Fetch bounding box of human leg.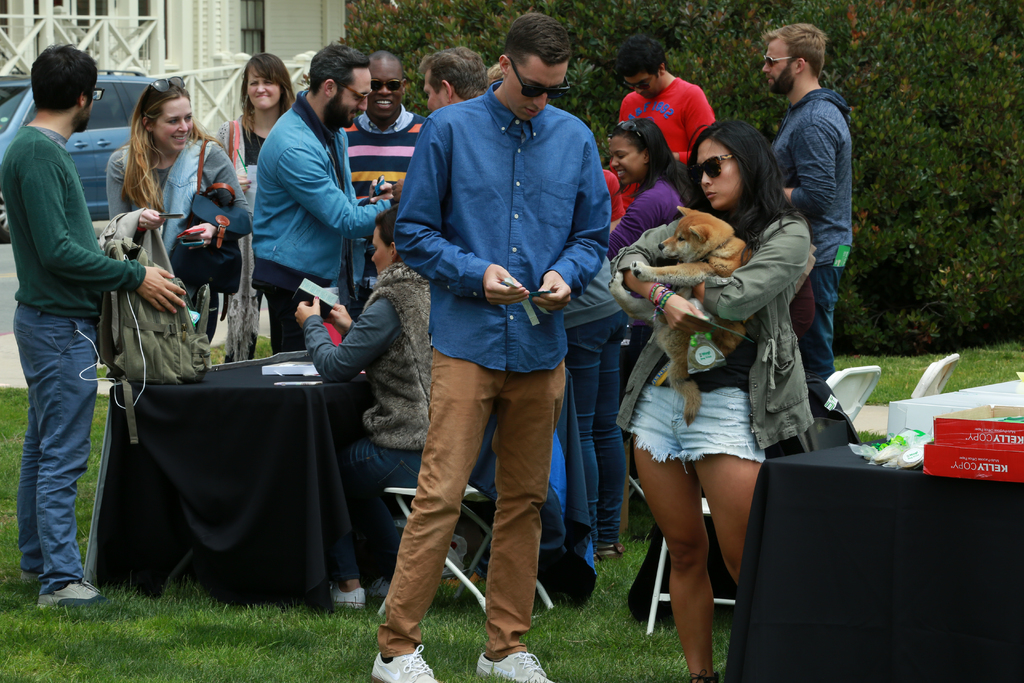
Bbox: x1=332, y1=436, x2=422, y2=611.
